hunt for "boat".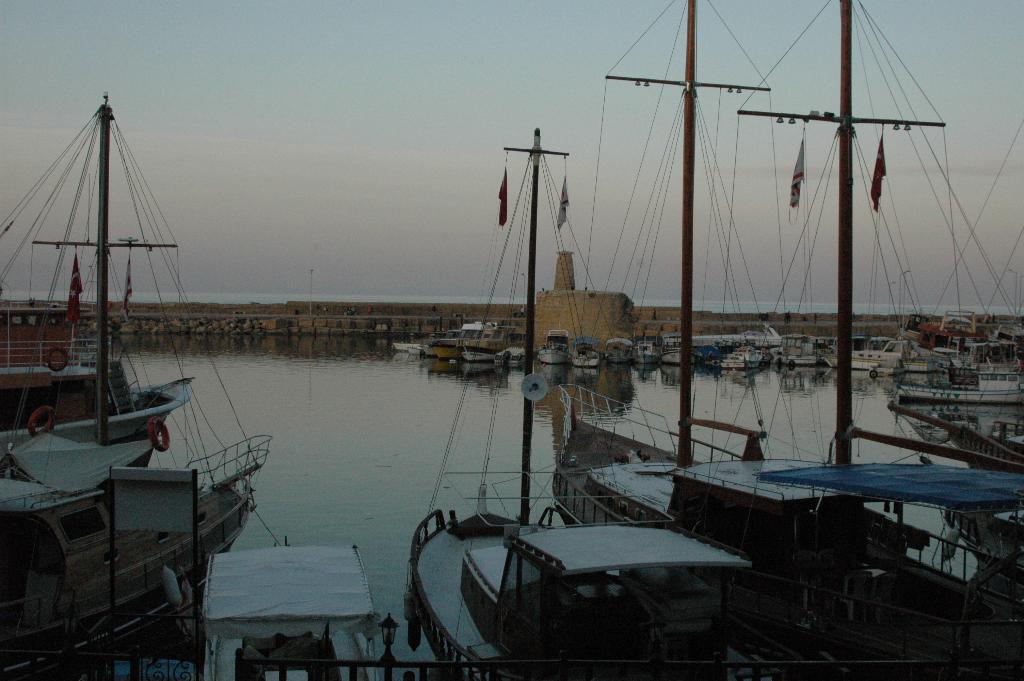
Hunted down at 535:321:566:377.
